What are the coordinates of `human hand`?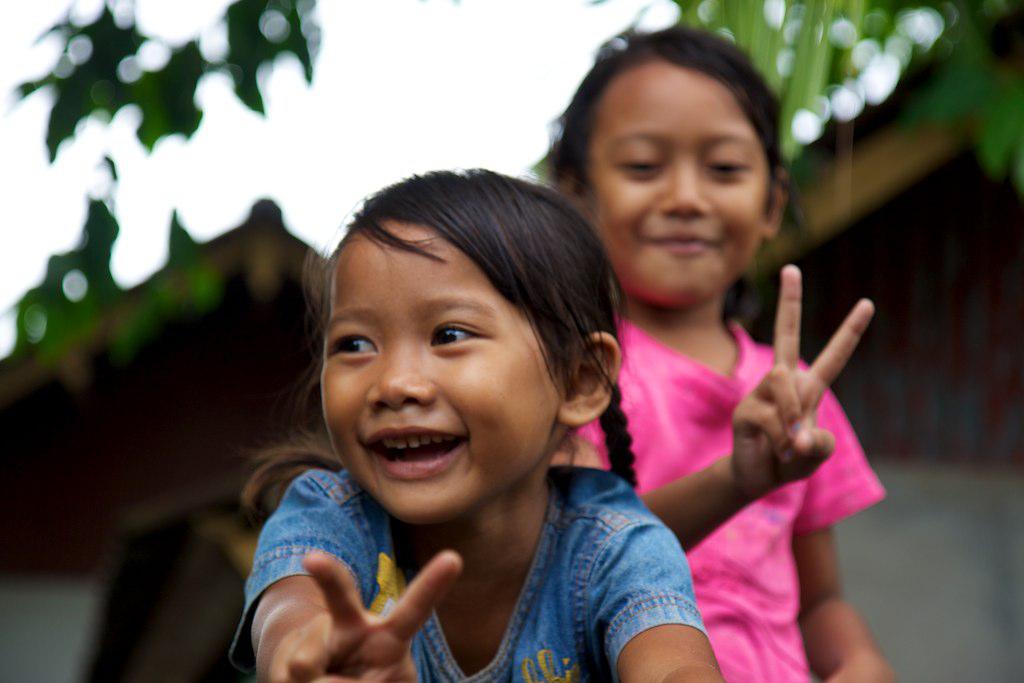
l=267, t=544, r=465, b=682.
